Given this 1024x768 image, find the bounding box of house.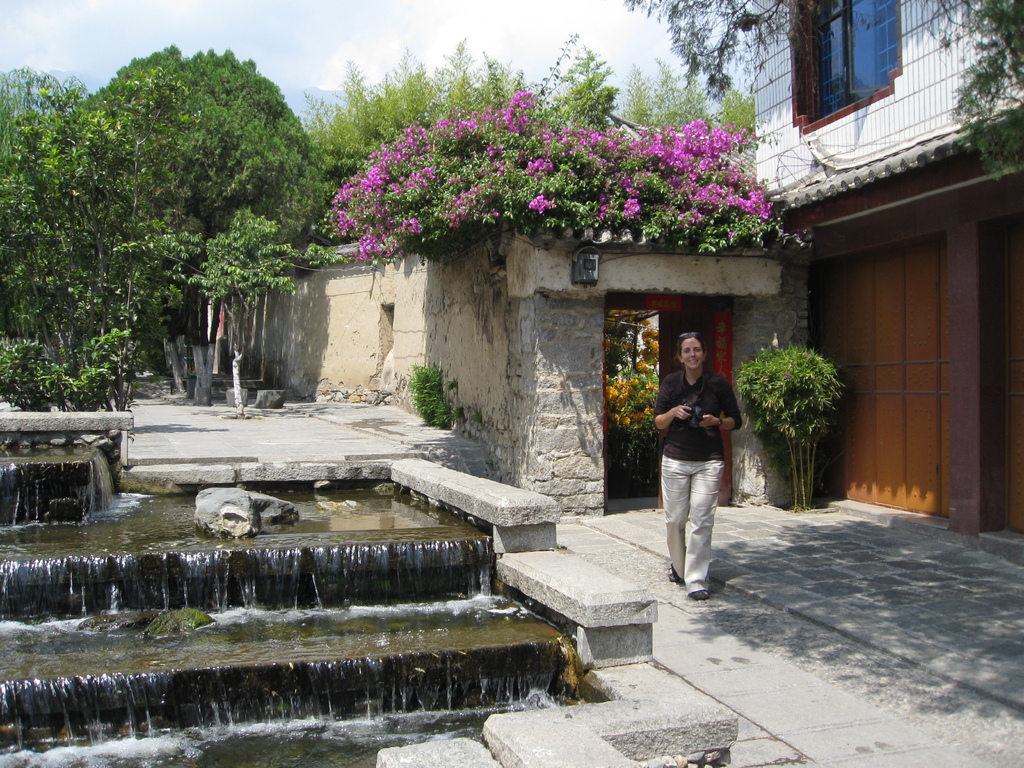
locate(200, 213, 784, 515).
